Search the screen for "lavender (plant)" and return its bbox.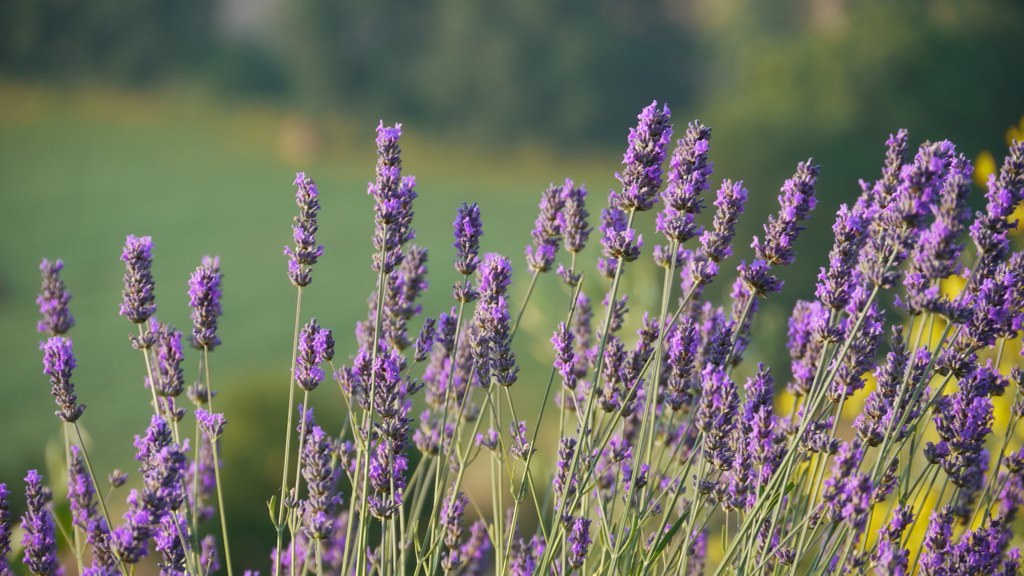
Found: 814, 333, 904, 526.
